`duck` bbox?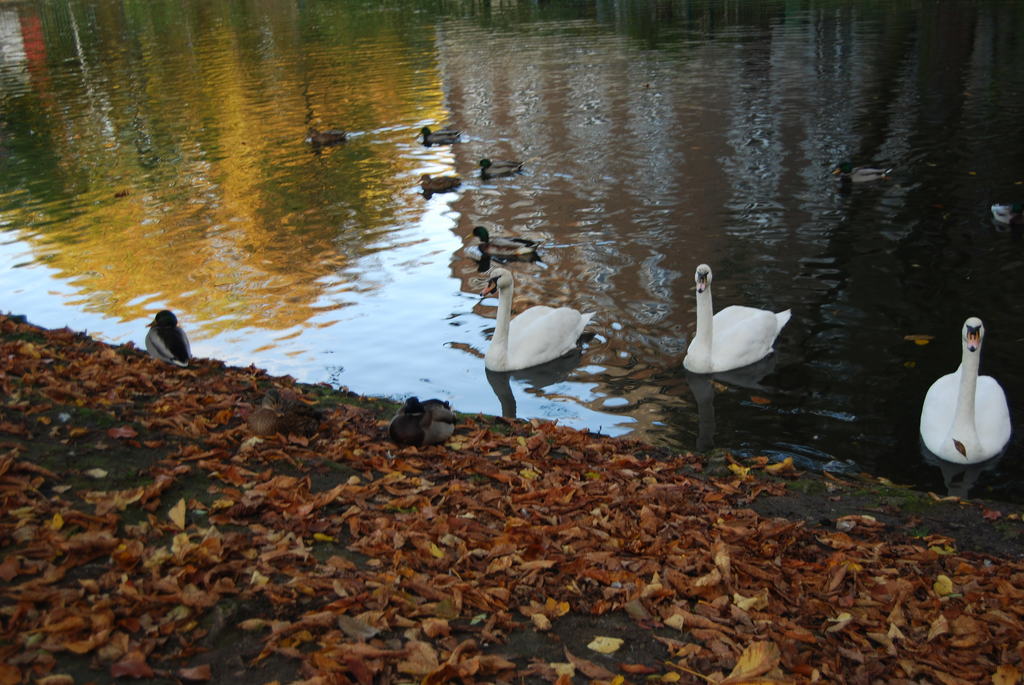
[left=476, top=157, right=515, bottom=174]
